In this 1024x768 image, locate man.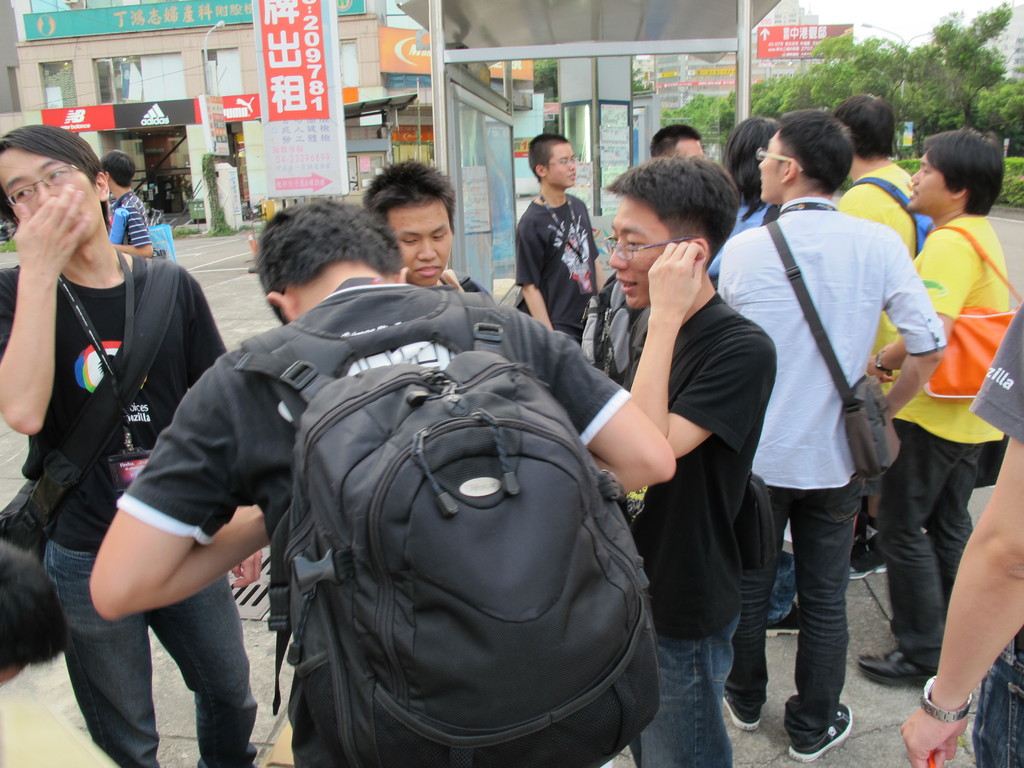
Bounding box: (left=82, top=196, right=682, bottom=767).
